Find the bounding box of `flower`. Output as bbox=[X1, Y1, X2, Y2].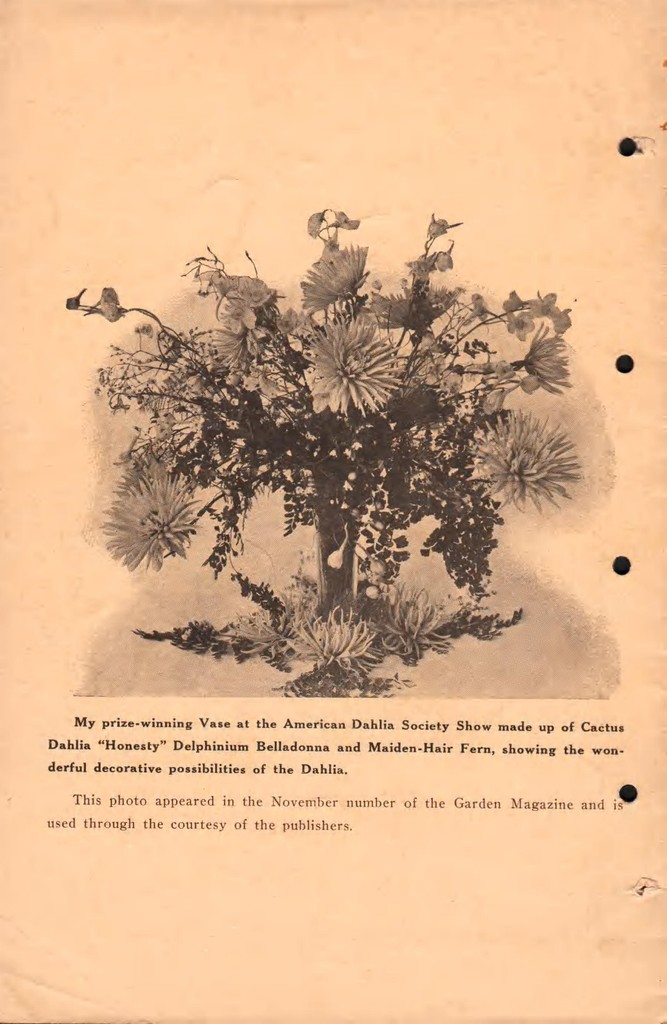
bbox=[295, 314, 397, 442].
